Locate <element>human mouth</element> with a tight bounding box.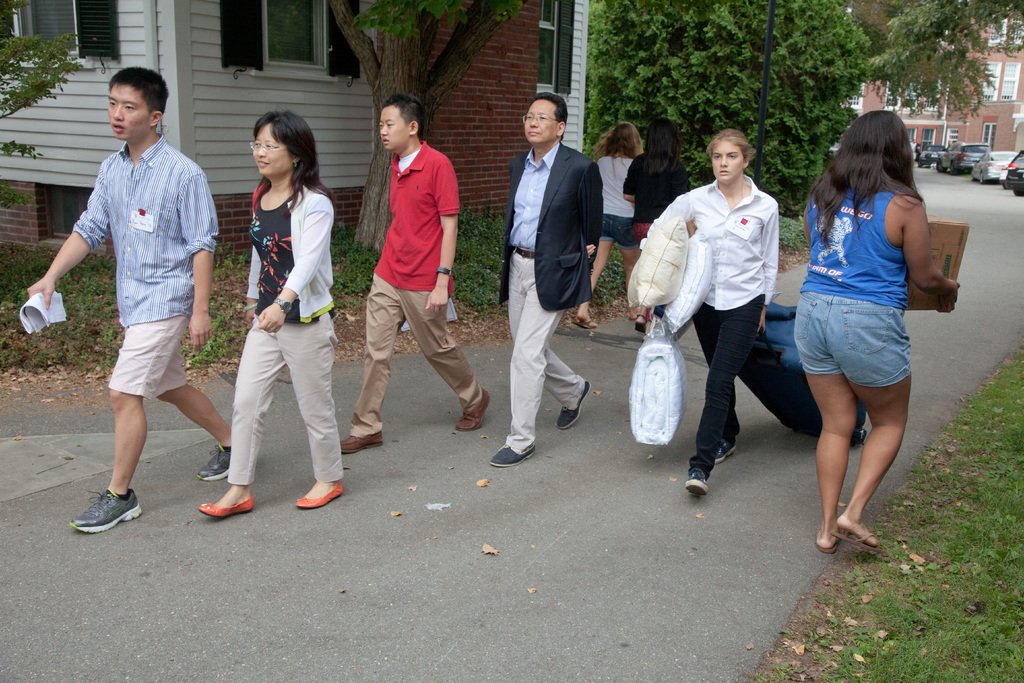
box(717, 168, 731, 176).
